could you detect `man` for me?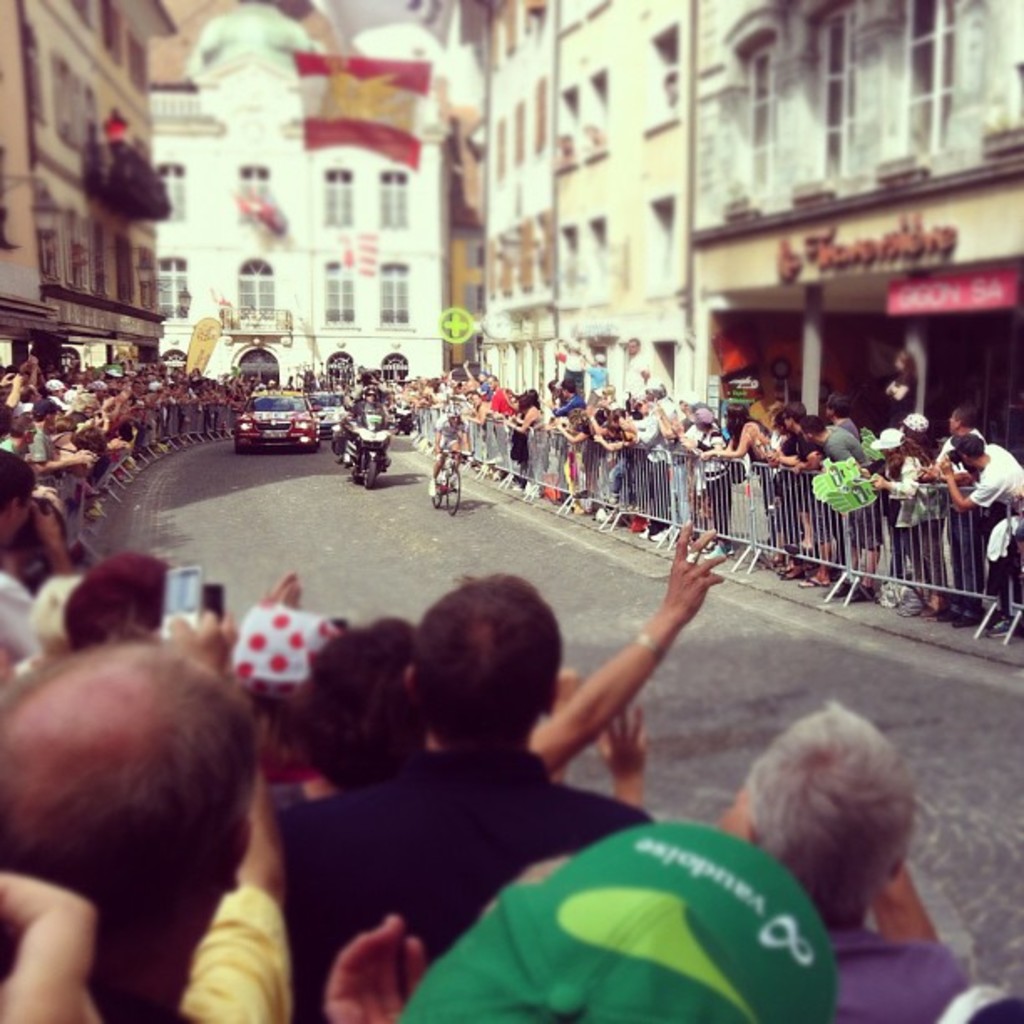
Detection result: (x1=934, y1=432, x2=1022, y2=632).
